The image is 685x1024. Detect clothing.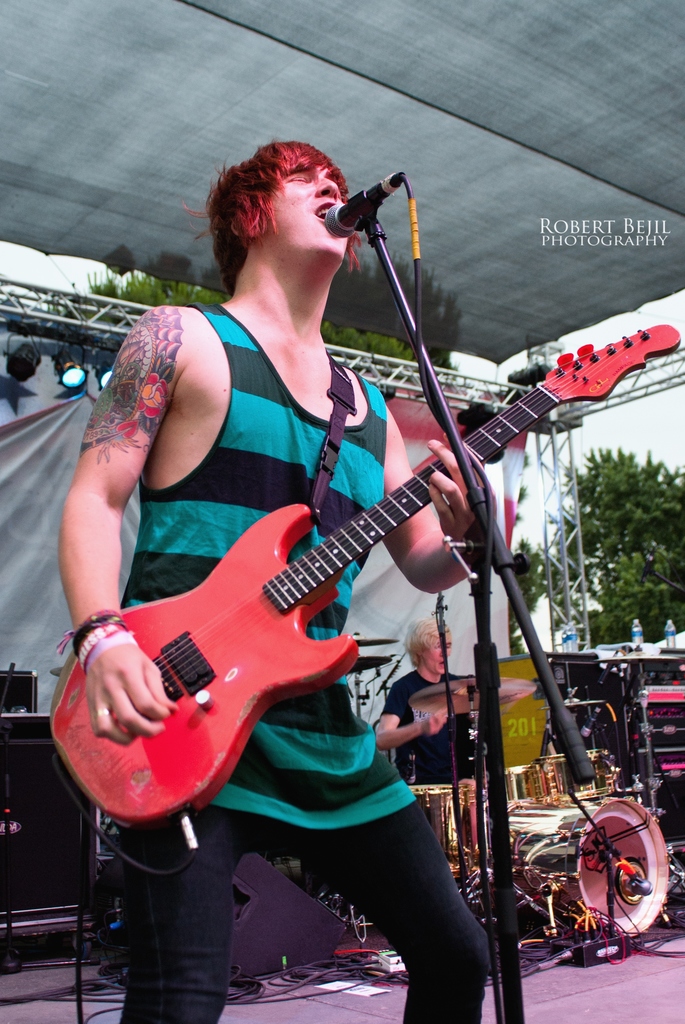
Detection: detection(120, 825, 491, 1023).
